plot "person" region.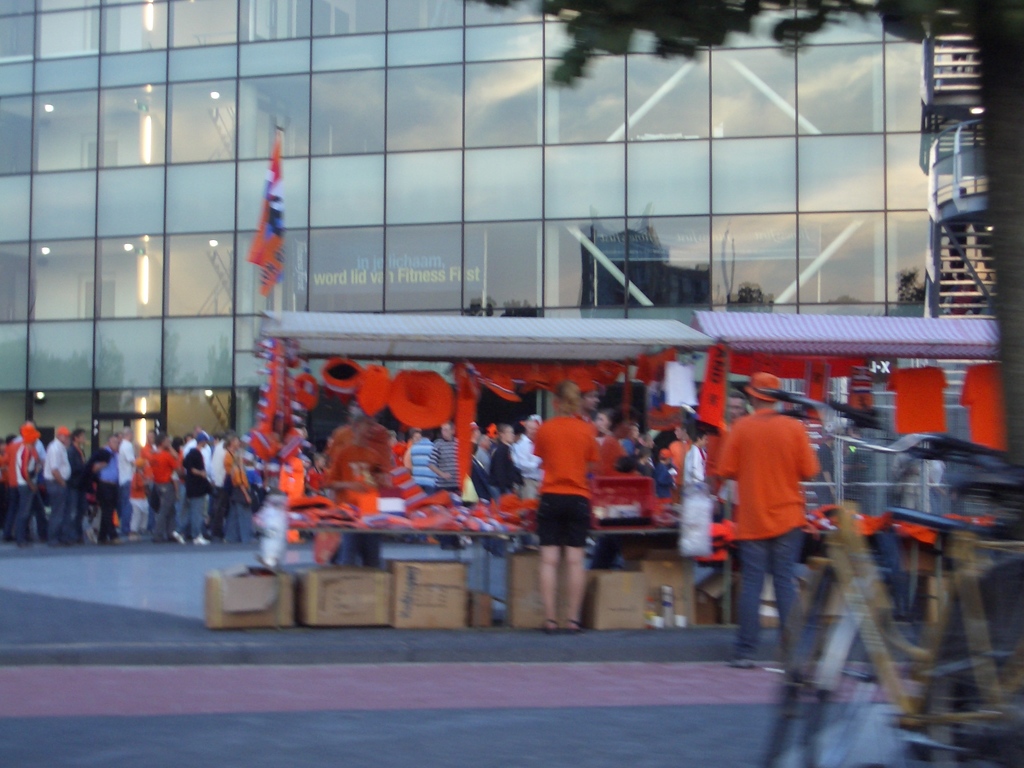
Plotted at (left=79, top=420, right=125, bottom=539).
